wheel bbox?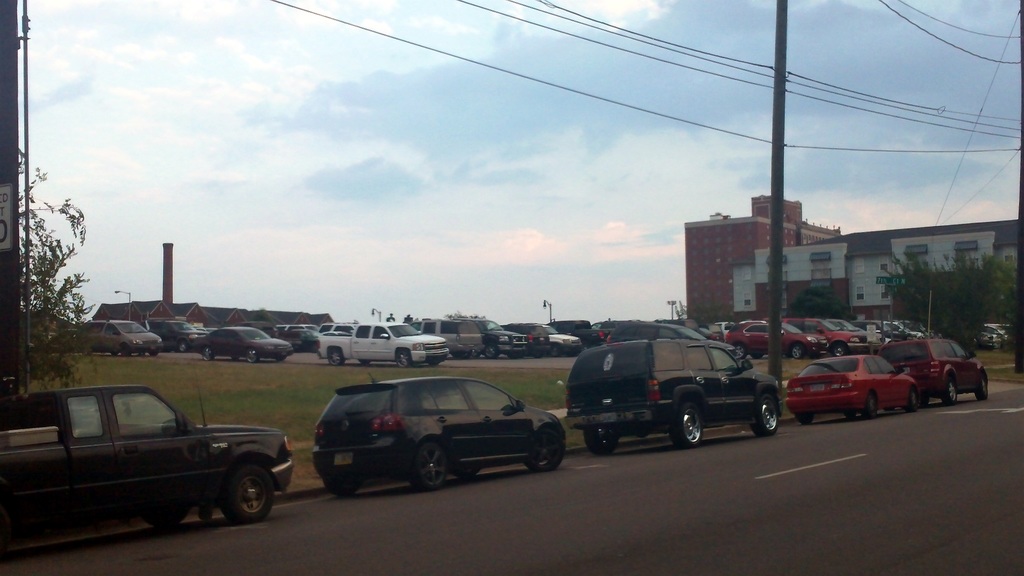
region(548, 346, 562, 357)
